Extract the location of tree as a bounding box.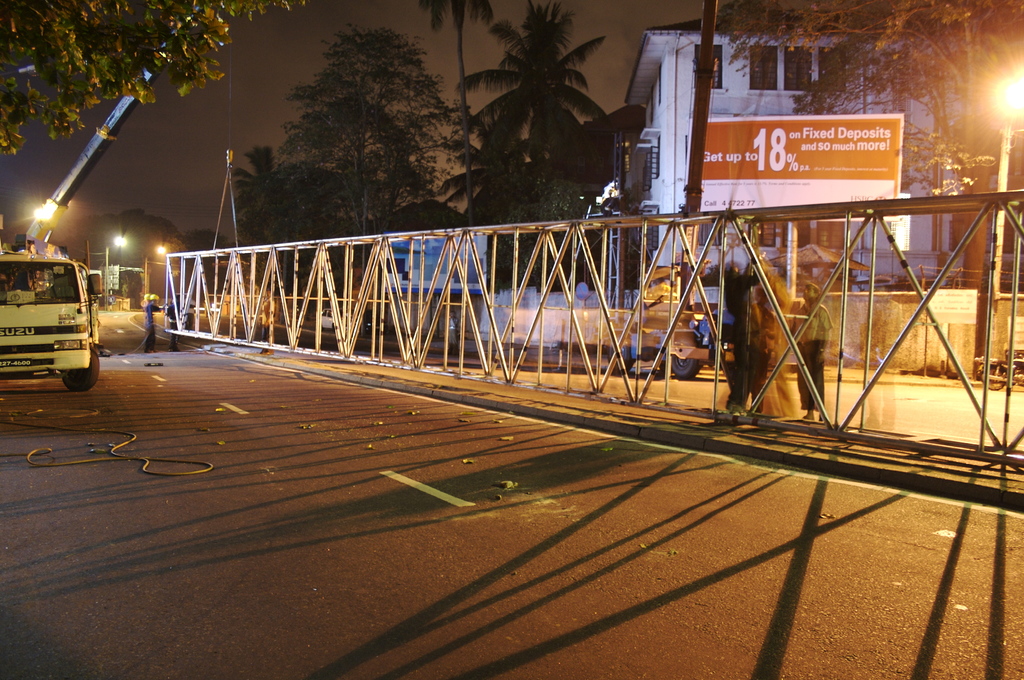
(left=256, top=20, right=461, bottom=218).
